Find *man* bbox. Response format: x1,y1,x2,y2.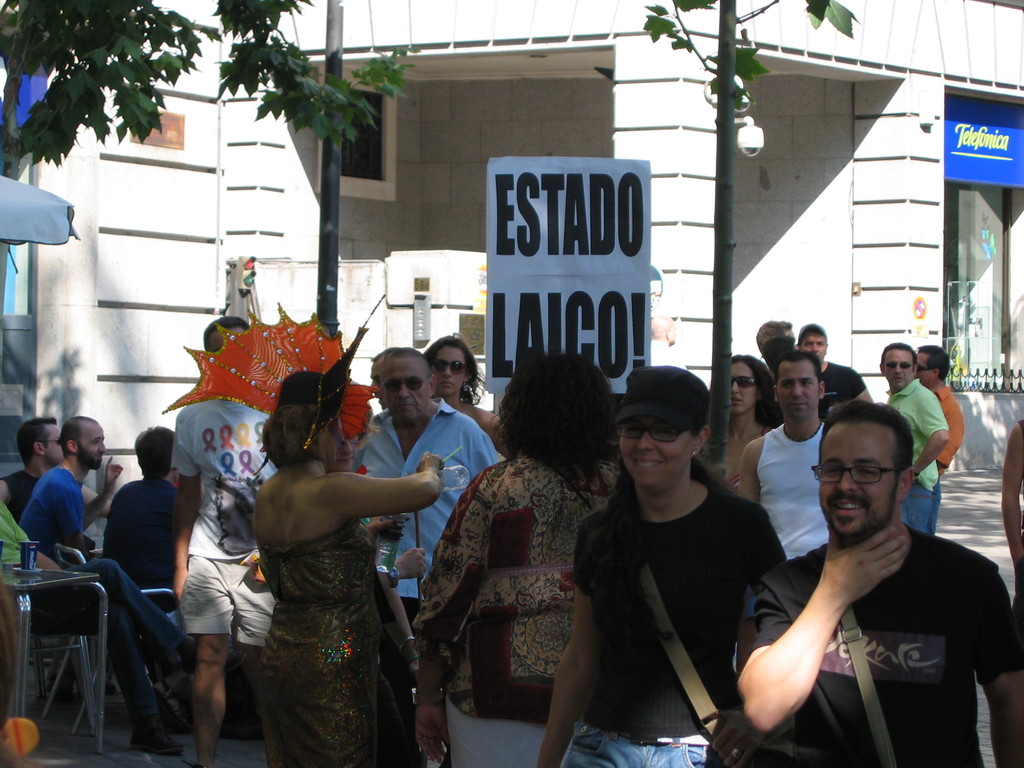
730,399,1023,762.
